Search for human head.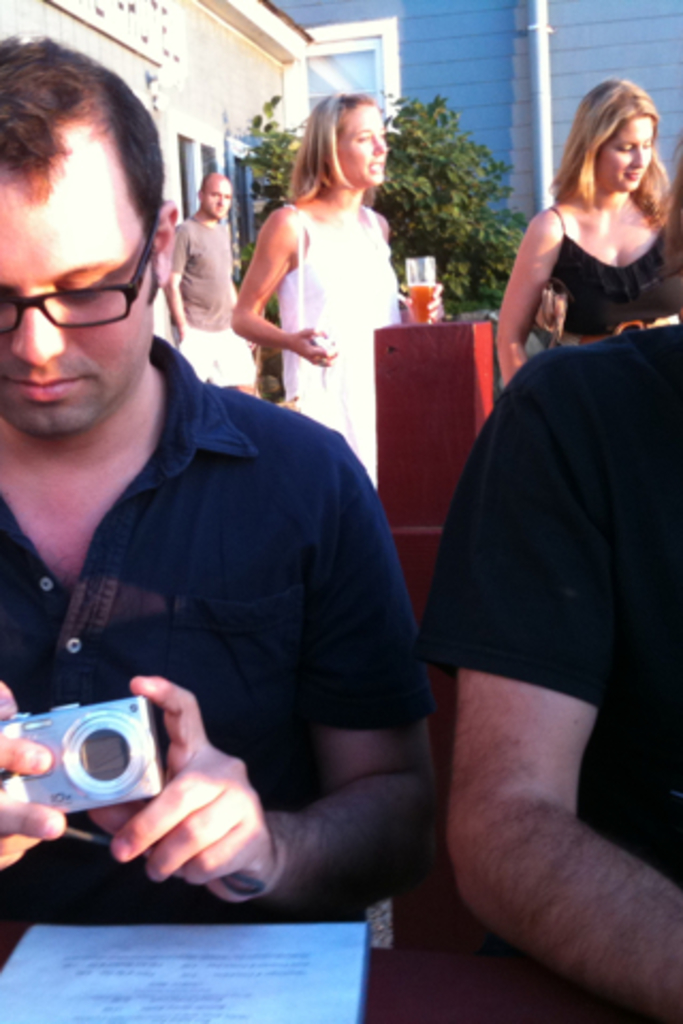
Found at x1=2 y1=28 x2=179 y2=452.
